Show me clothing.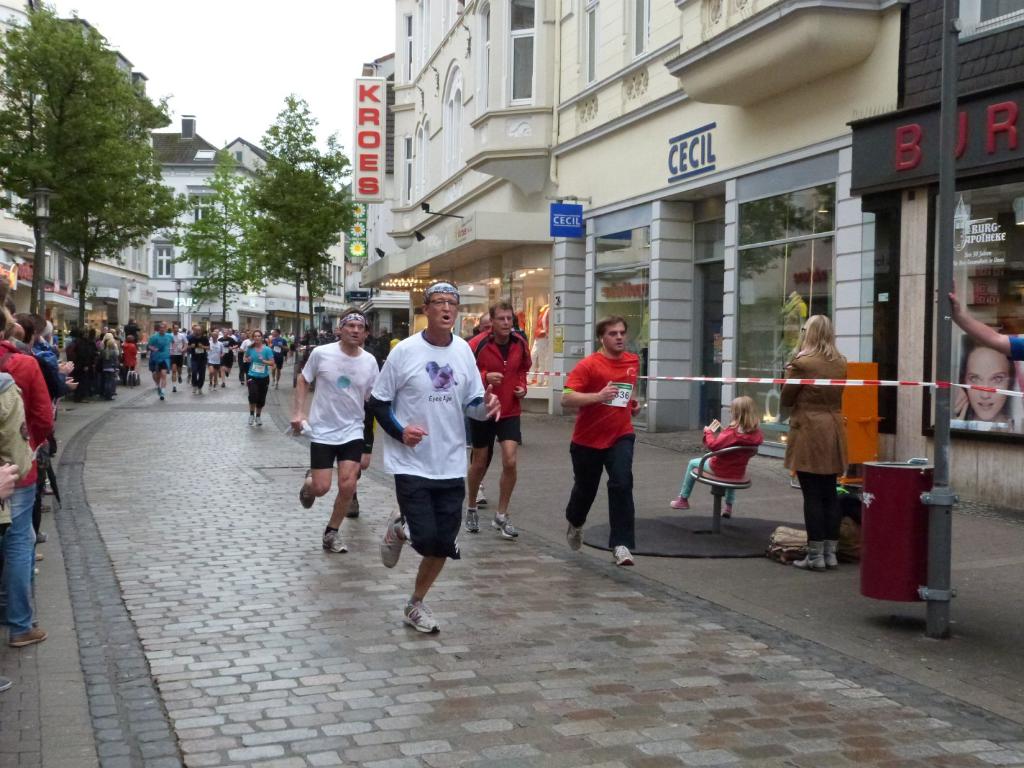
clothing is here: 457/324/532/441.
